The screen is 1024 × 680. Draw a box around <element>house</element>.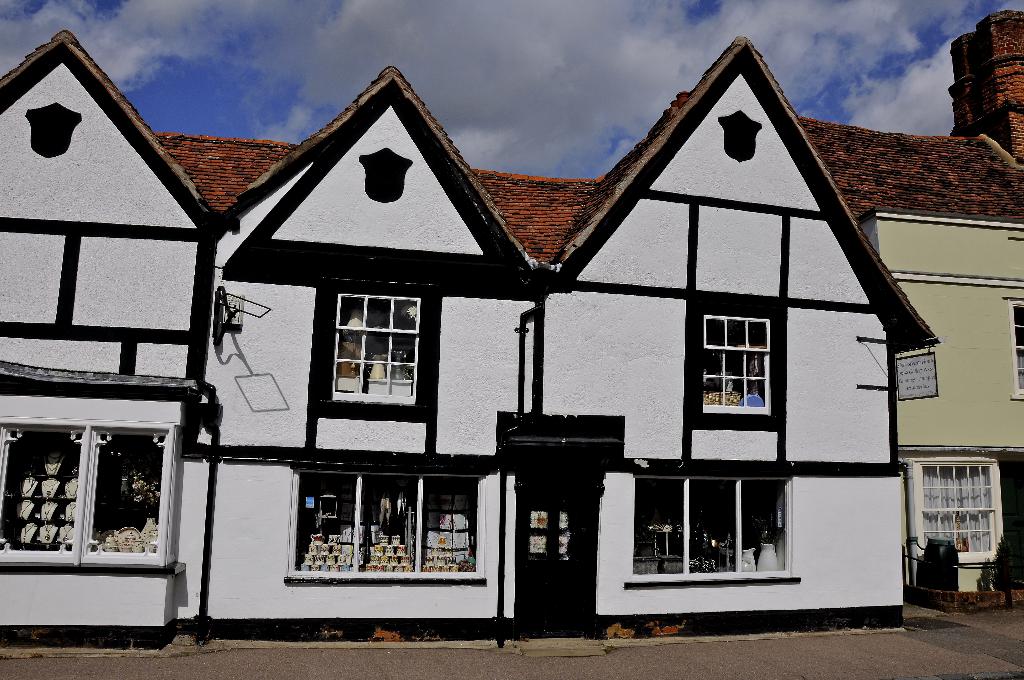
(799,5,1023,613).
